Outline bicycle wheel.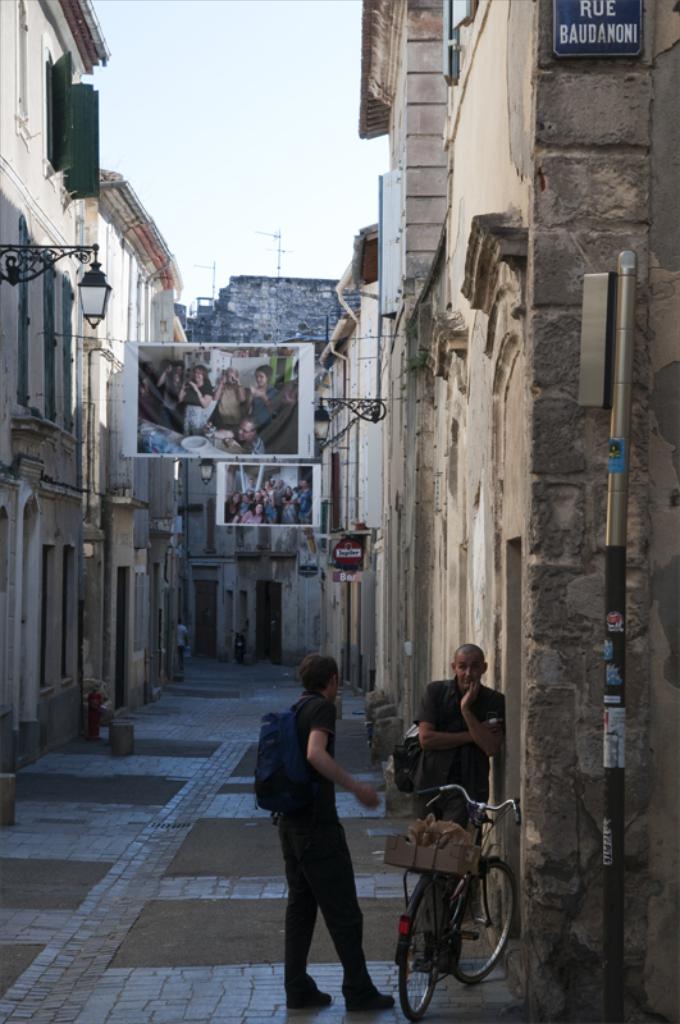
Outline: bbox(442, 874, 516, 1000).
